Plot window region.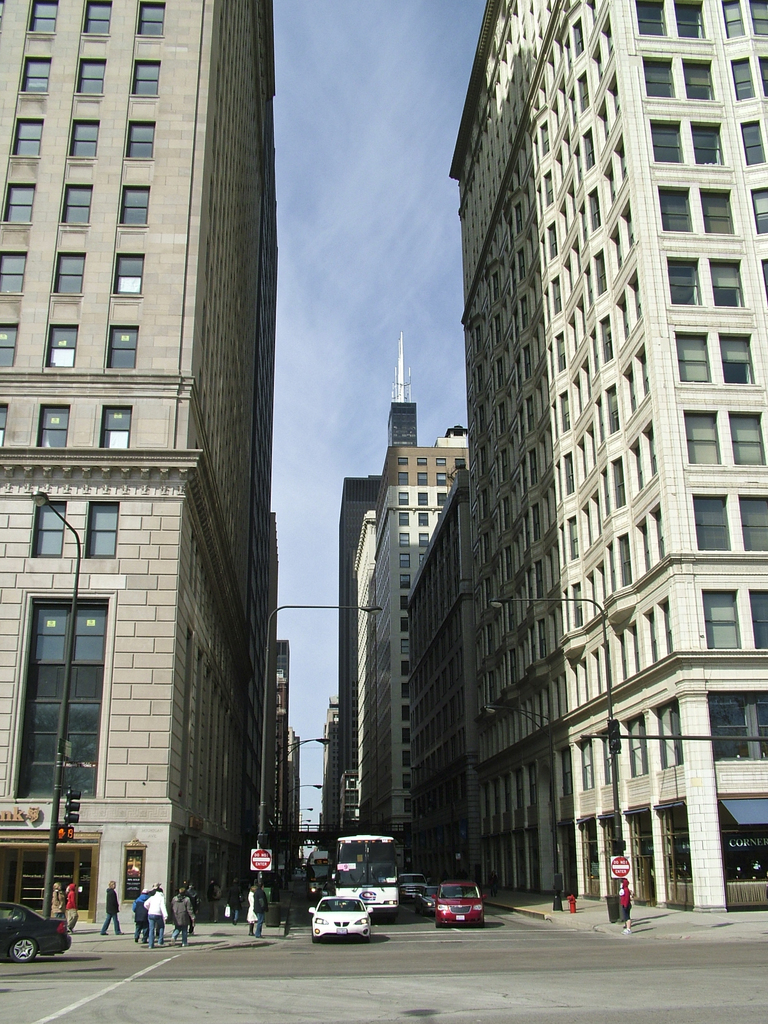
Plotted at 623,265,645,324.
